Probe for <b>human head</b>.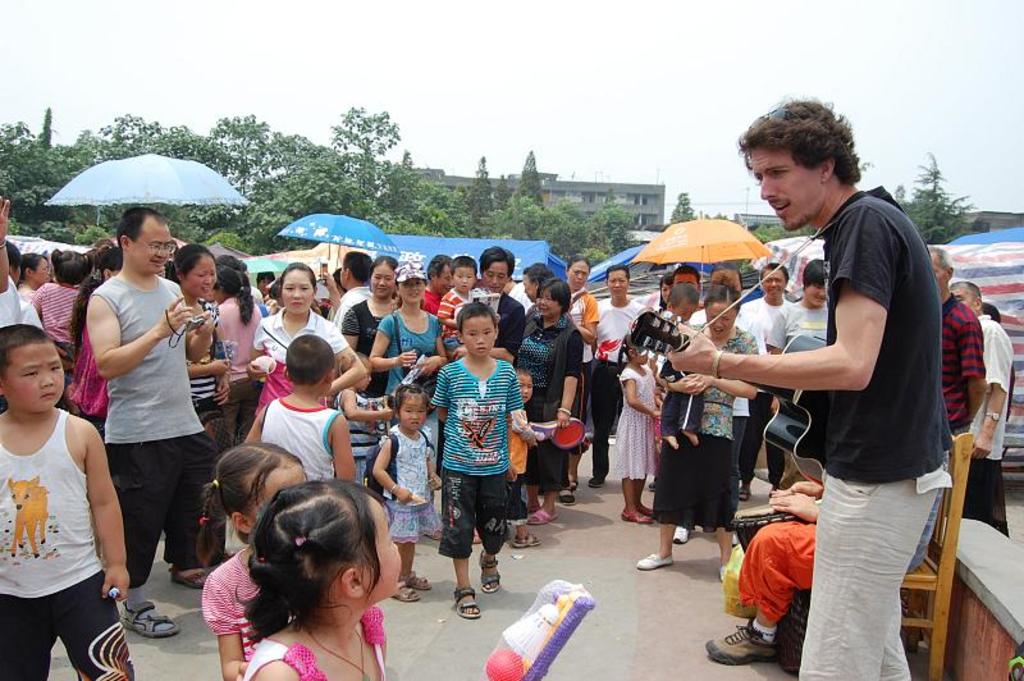
Probe result: bbox=[333, 268, 346, 296].
